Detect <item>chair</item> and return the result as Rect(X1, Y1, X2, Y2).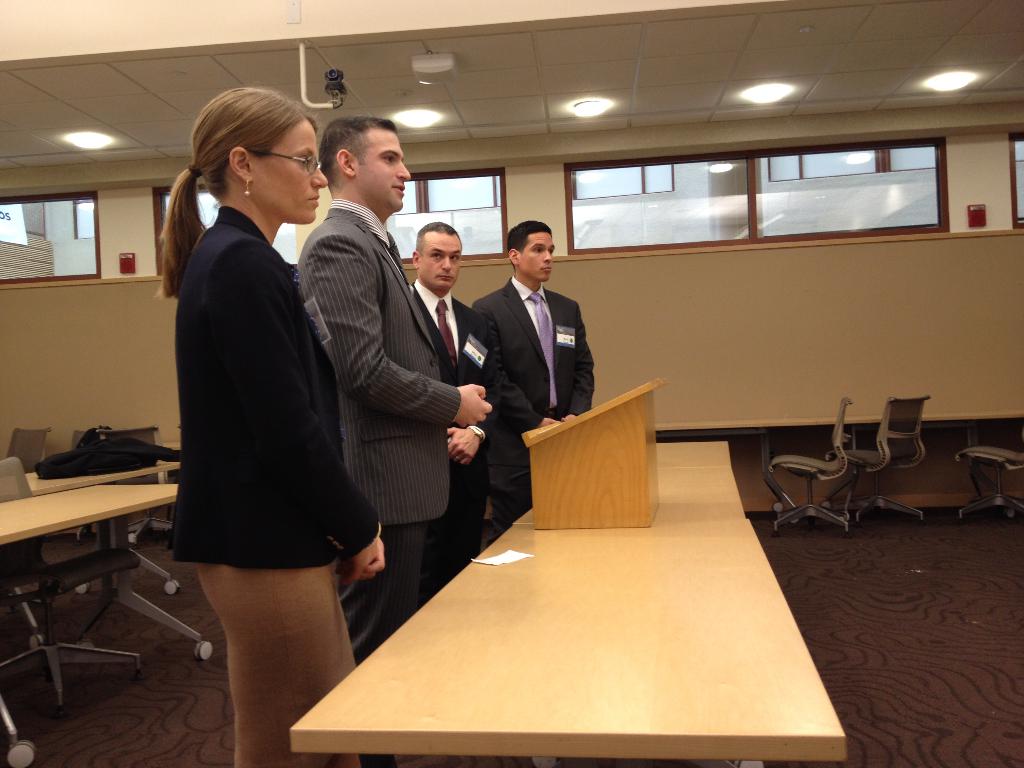
Rect(67, 426, 178, 596).
